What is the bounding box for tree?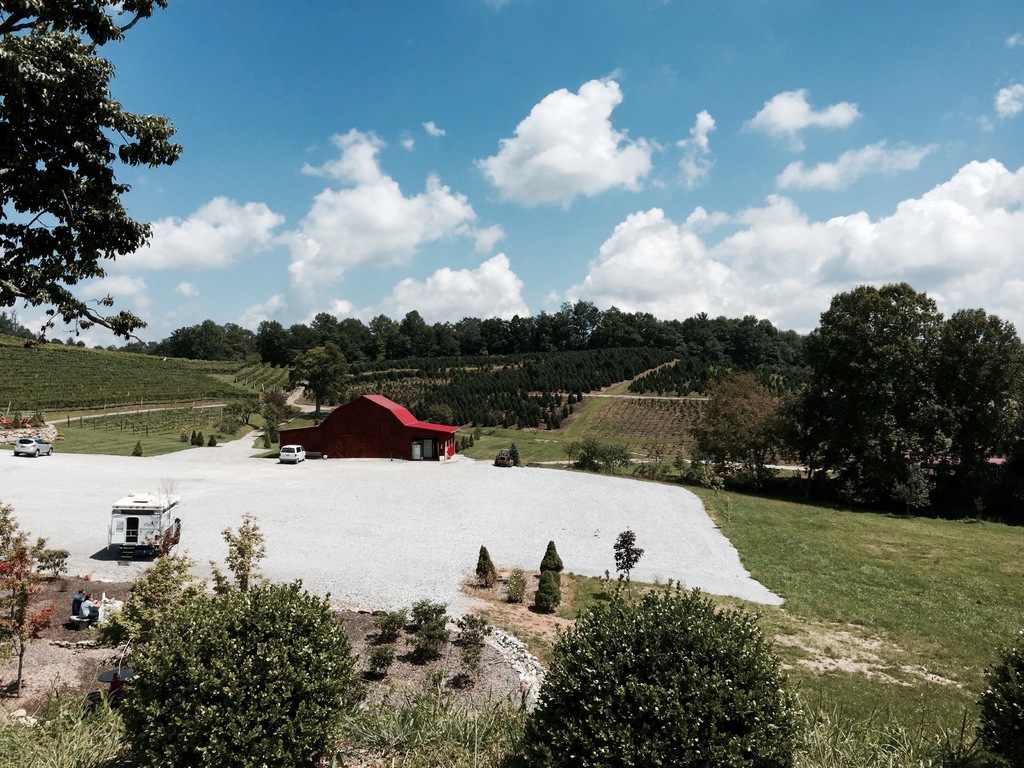
535 573 566 610.
